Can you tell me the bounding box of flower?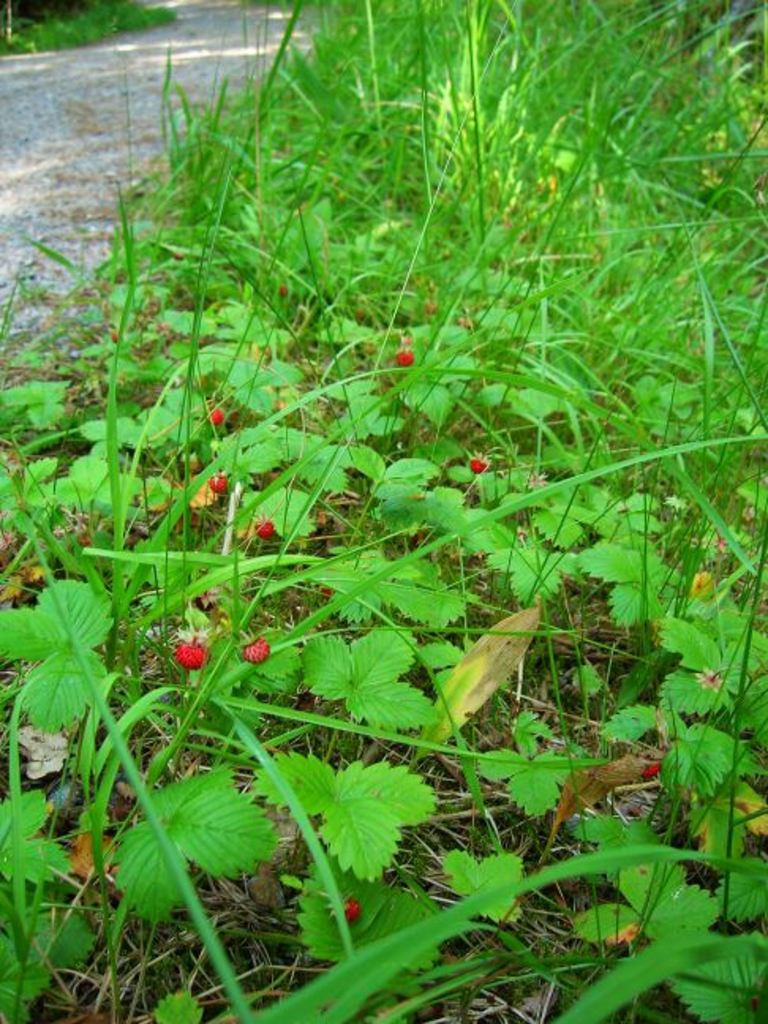
left=468, top=457, right=487, bottom=476.
